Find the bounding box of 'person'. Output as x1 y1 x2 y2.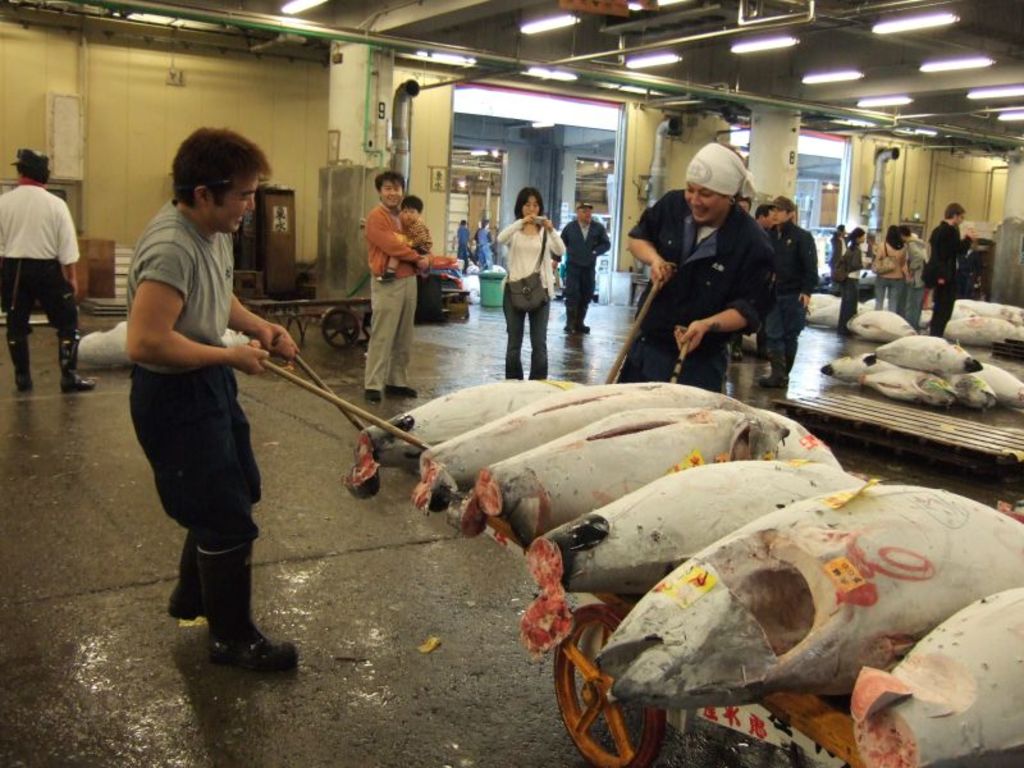
365 172 417 402.
